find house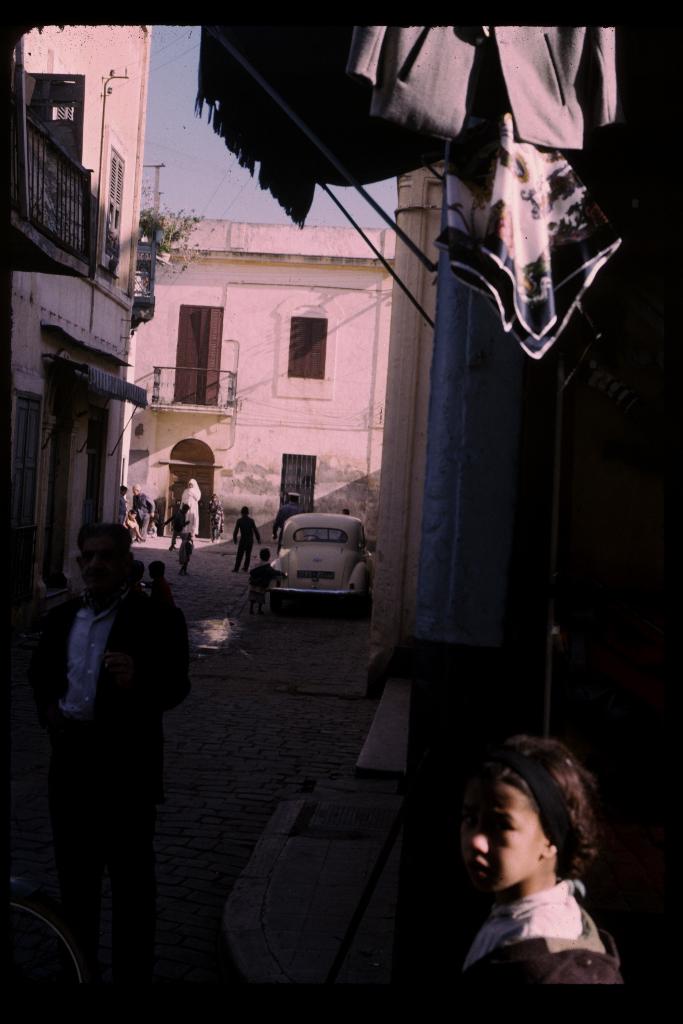
1:26:155:668
